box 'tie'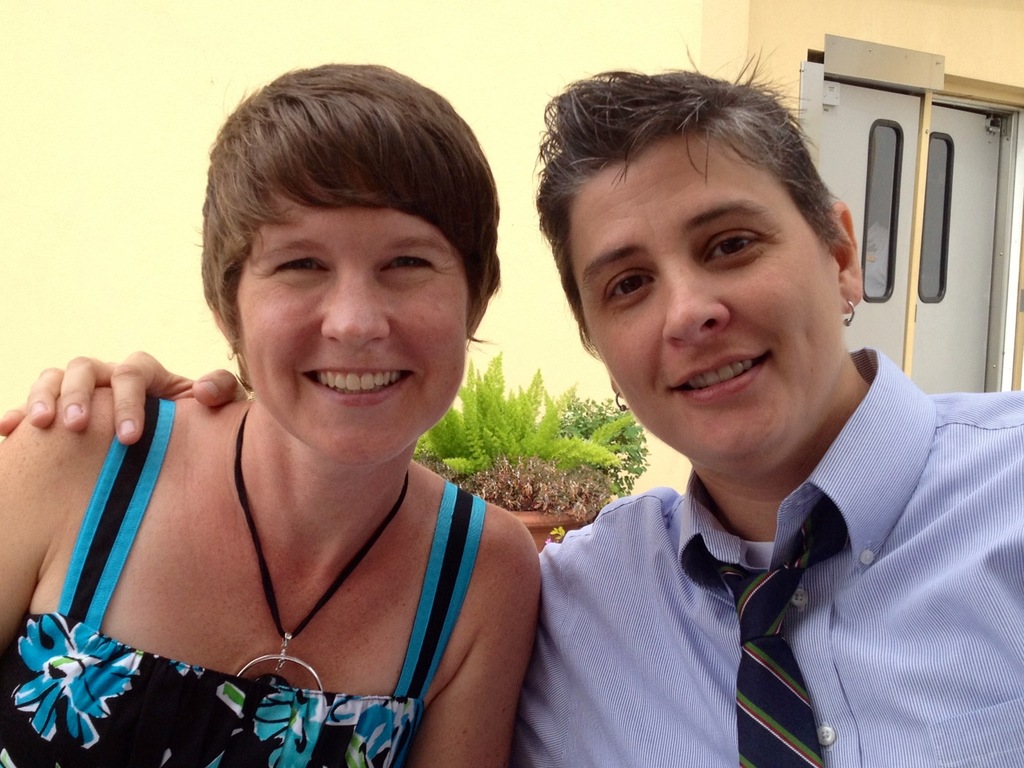
(690, 508, 843, 767)
